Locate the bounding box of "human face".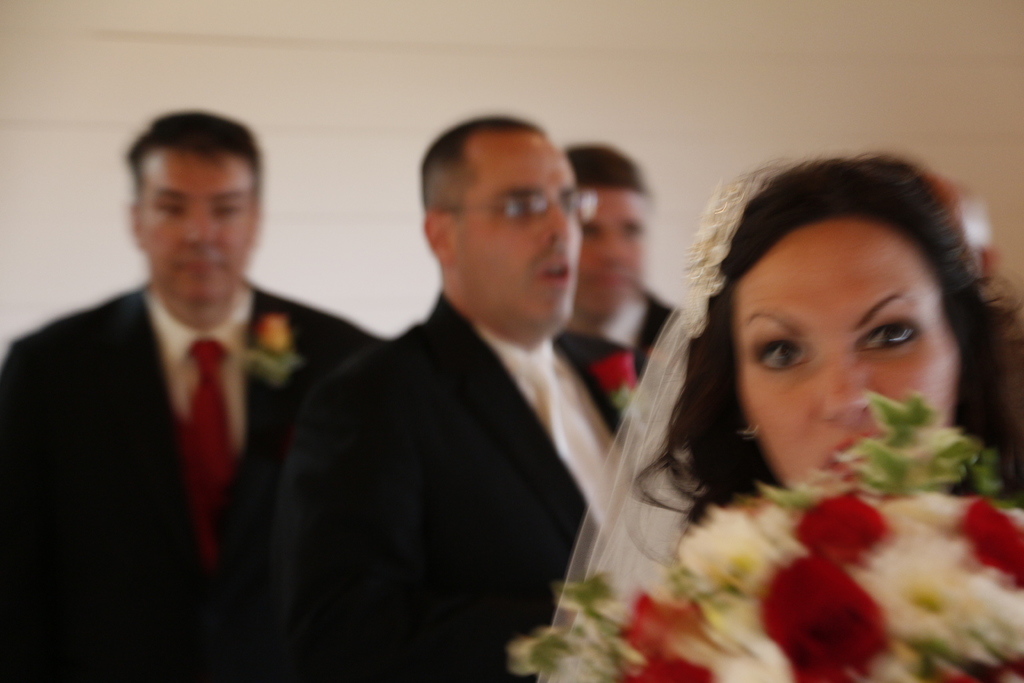
Bounding box: 575, 186, 649, 312.
